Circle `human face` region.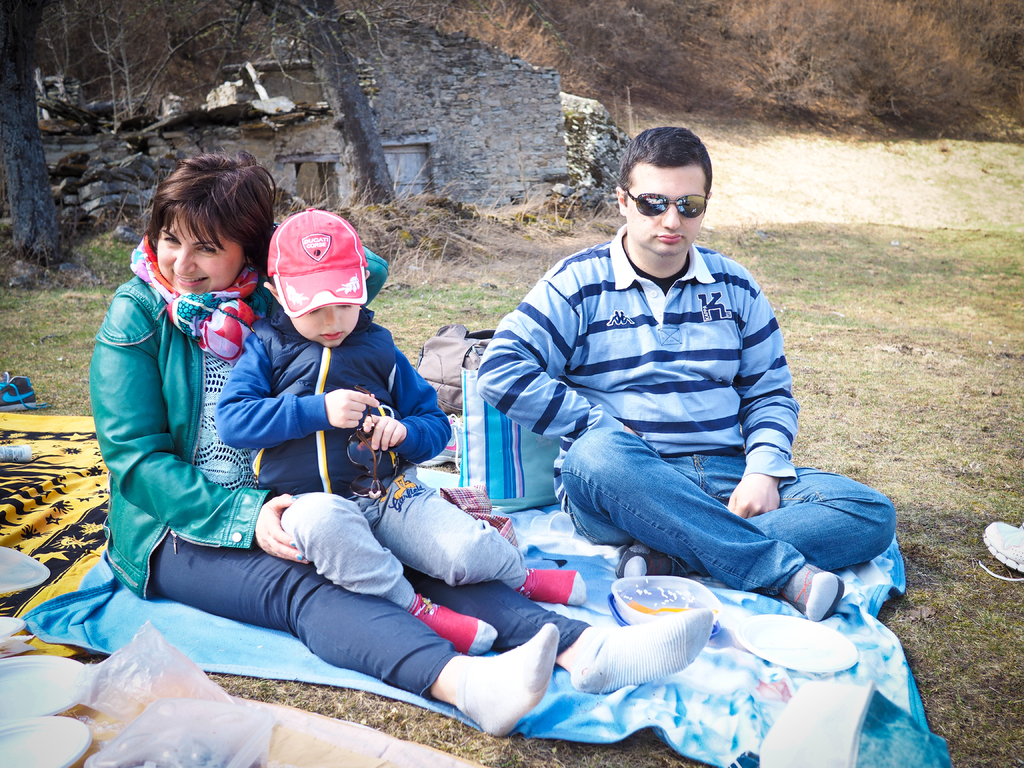
Region: (624, 168, 704, 256).
